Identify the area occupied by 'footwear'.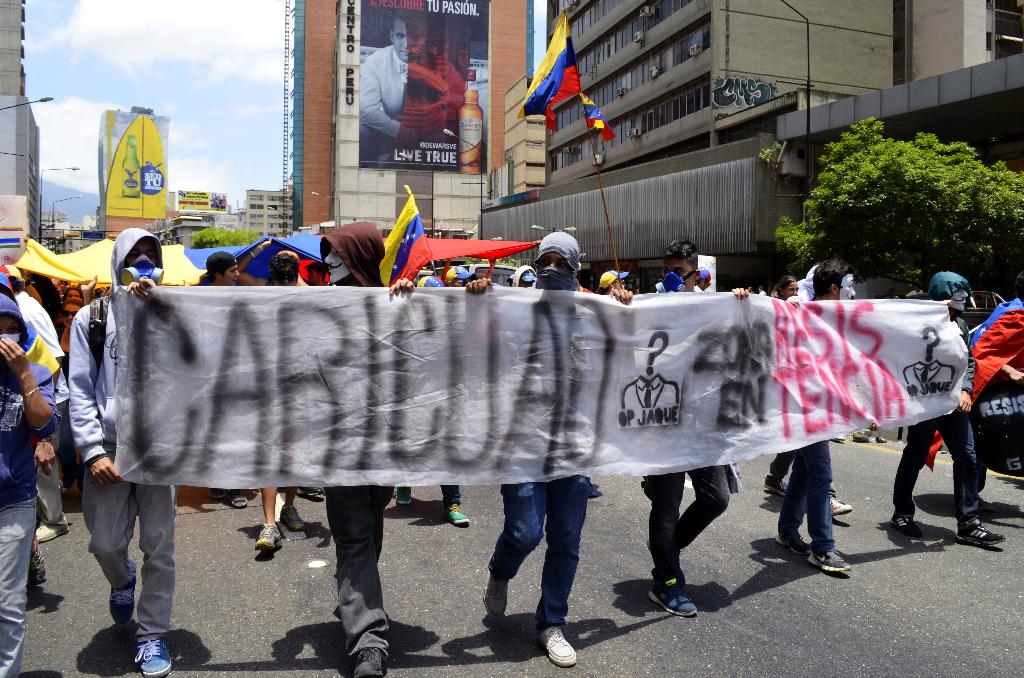
Area: crop(280, 506, 308, 536).
